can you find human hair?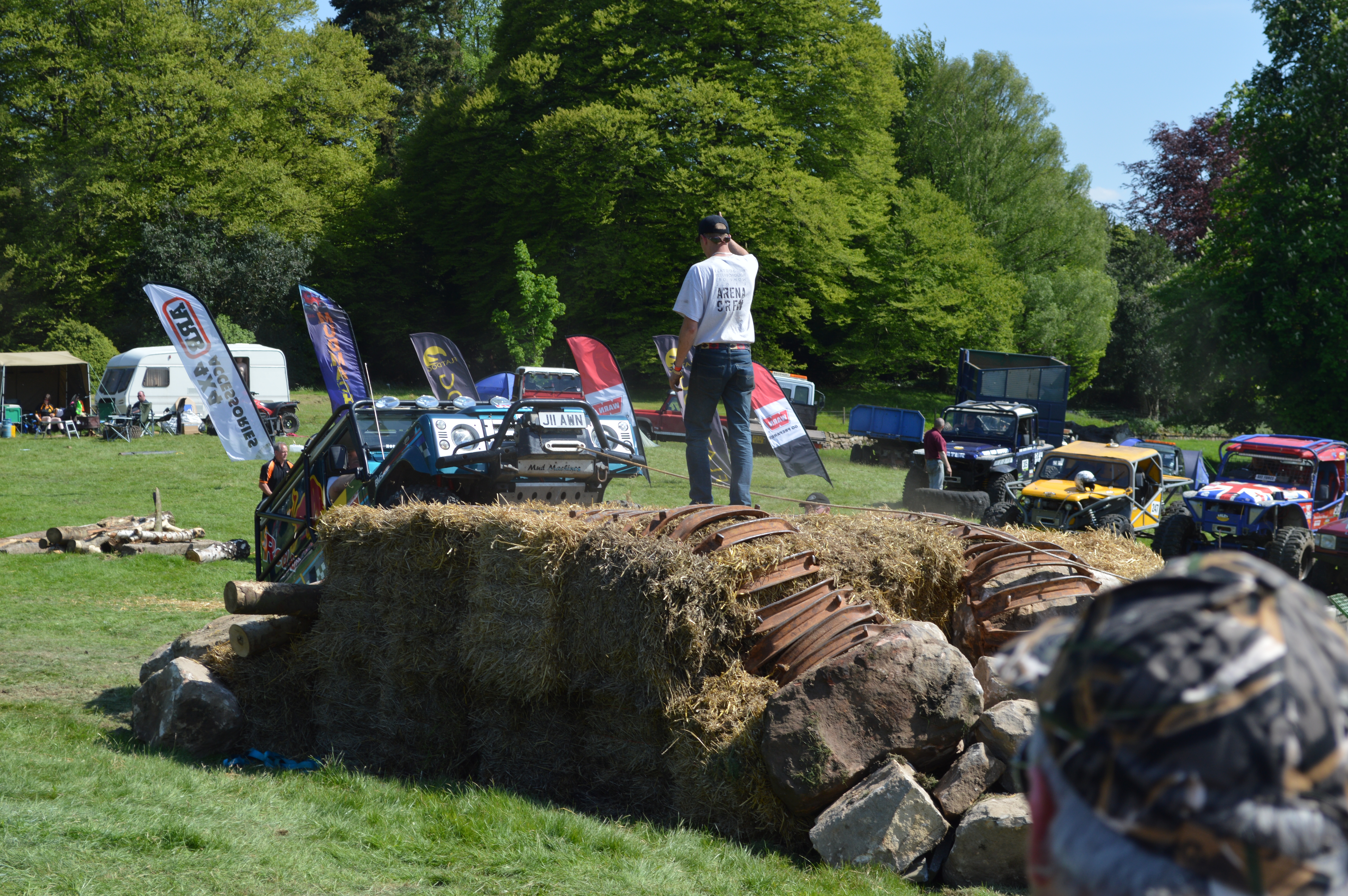
Yes, bounding box: crop(156, 52, 164, 56).
